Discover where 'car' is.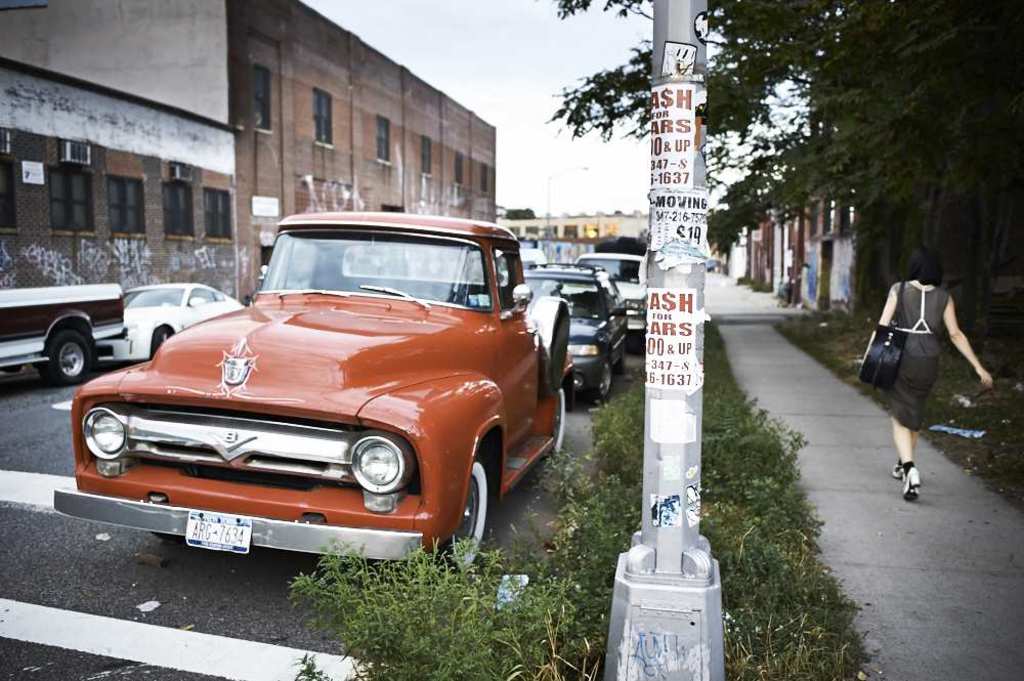
Discovered at x1=93 y1=282 x2=245 y2=357.
